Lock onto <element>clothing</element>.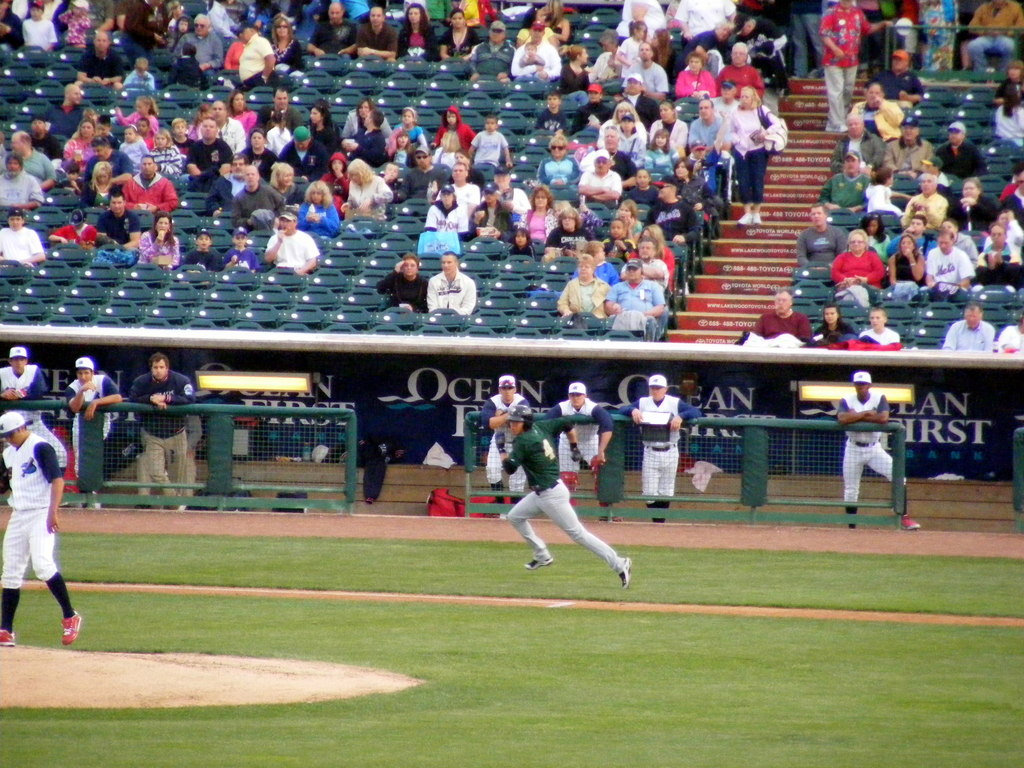
Locked: 230:104:263:132.
